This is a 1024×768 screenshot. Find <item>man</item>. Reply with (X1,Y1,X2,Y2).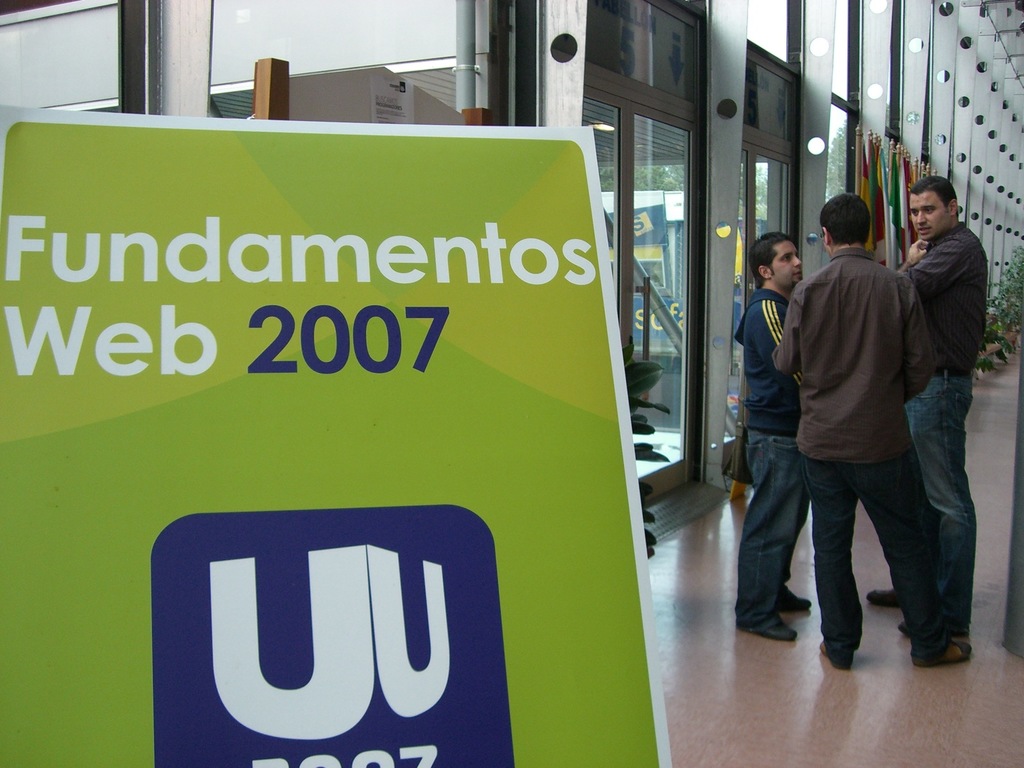
(755,194,984,676).
